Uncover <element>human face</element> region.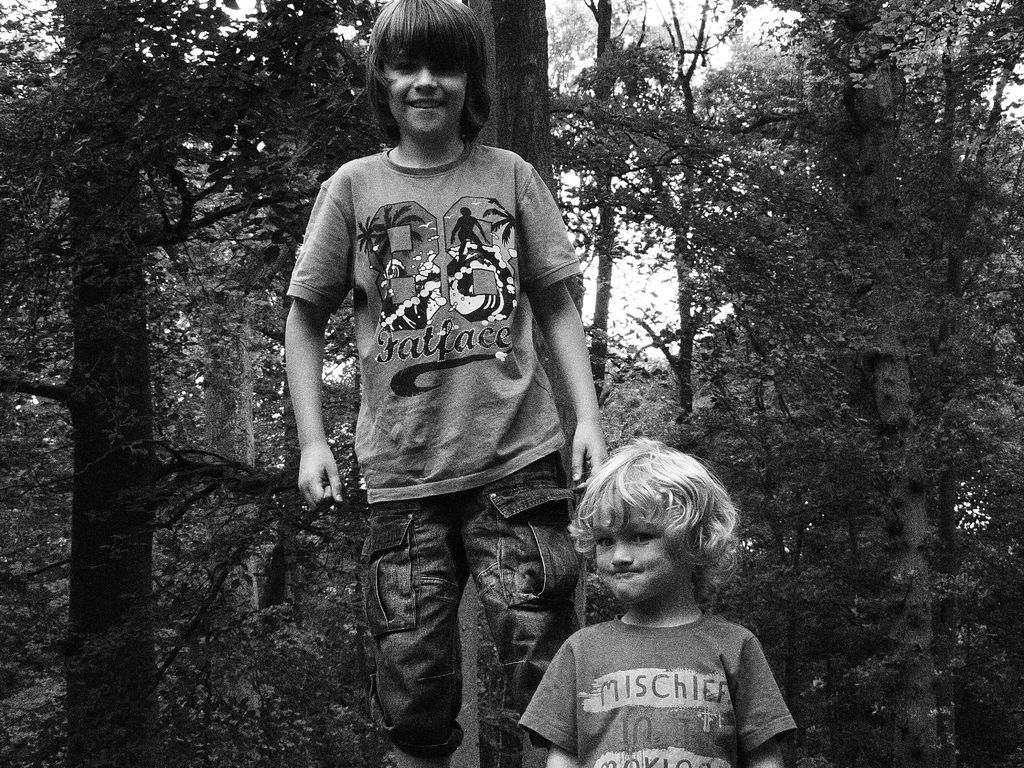
Uncovered: pyautogui.locateOnScreen(385, 50, 468, 135).
